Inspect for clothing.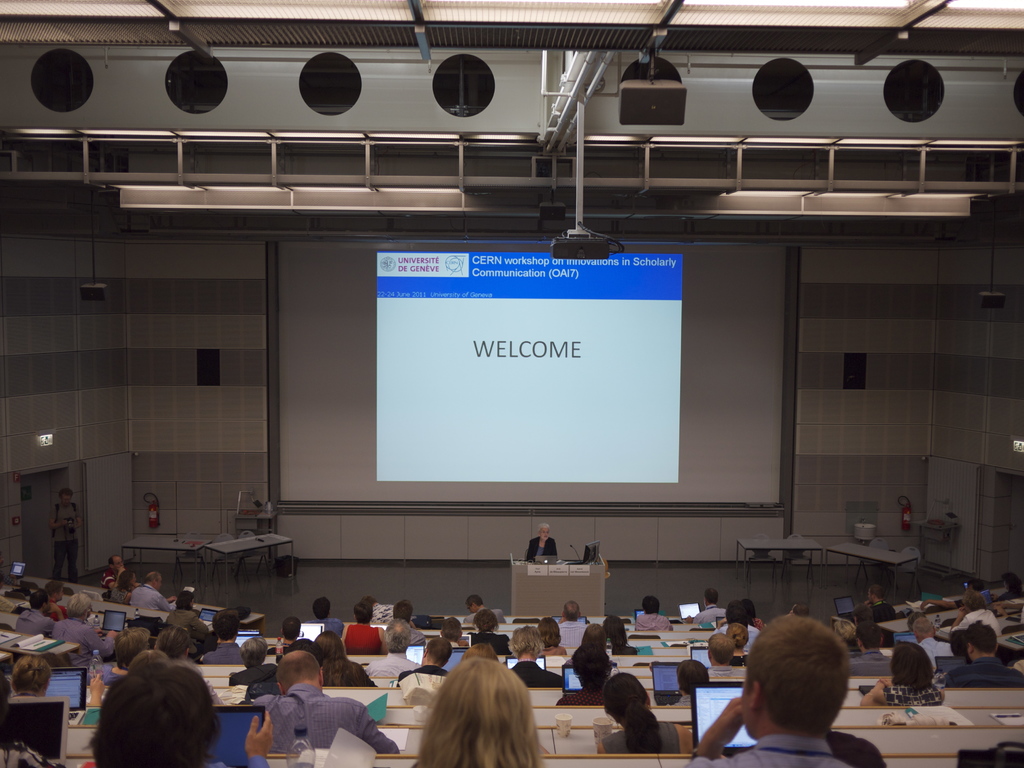
Inspection: BBox(883, 682, 941, 707).
